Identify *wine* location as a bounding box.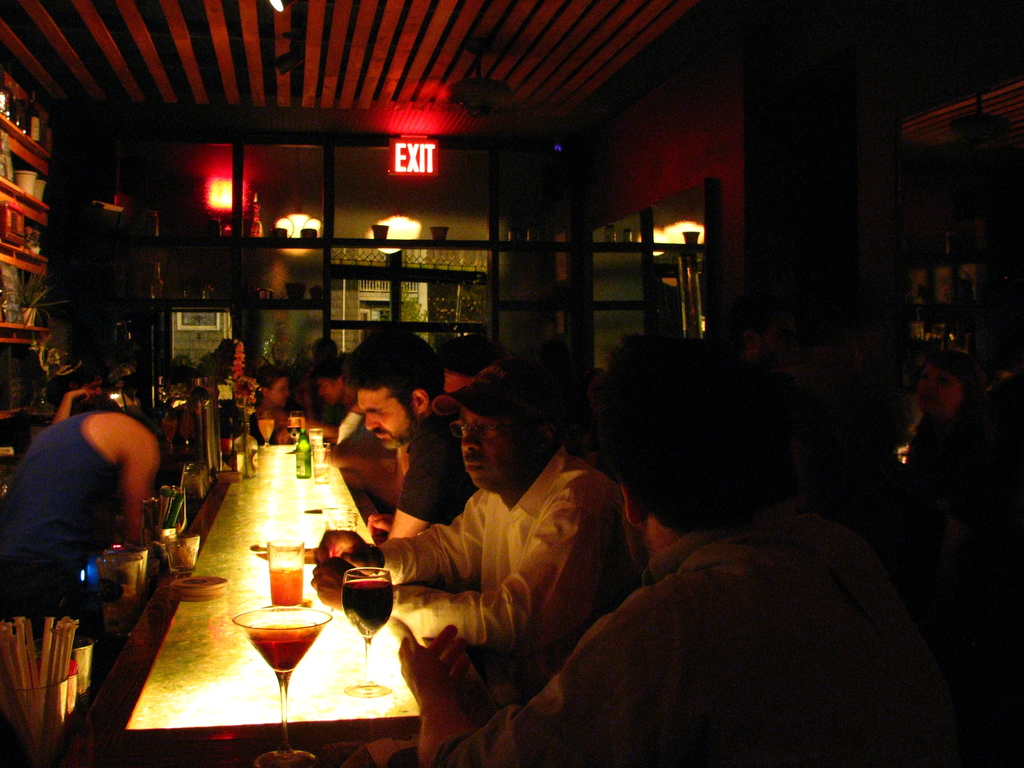
{"left": 258, "top": 419, "right": 276, "bottom": 442}.
